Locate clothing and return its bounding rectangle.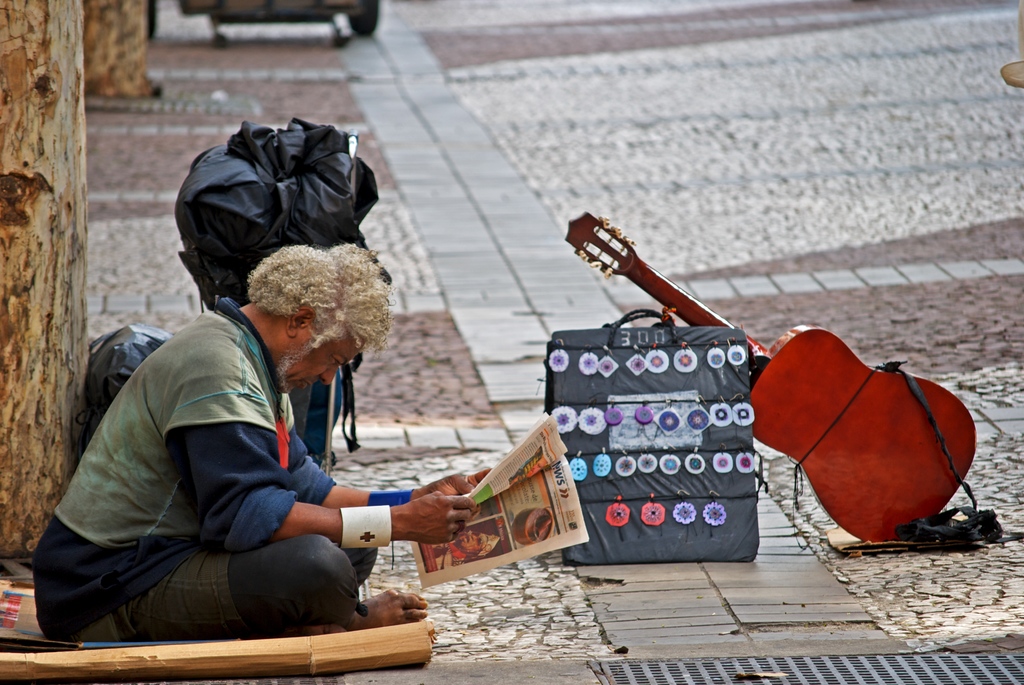
box(28, 254, 415, 648).
